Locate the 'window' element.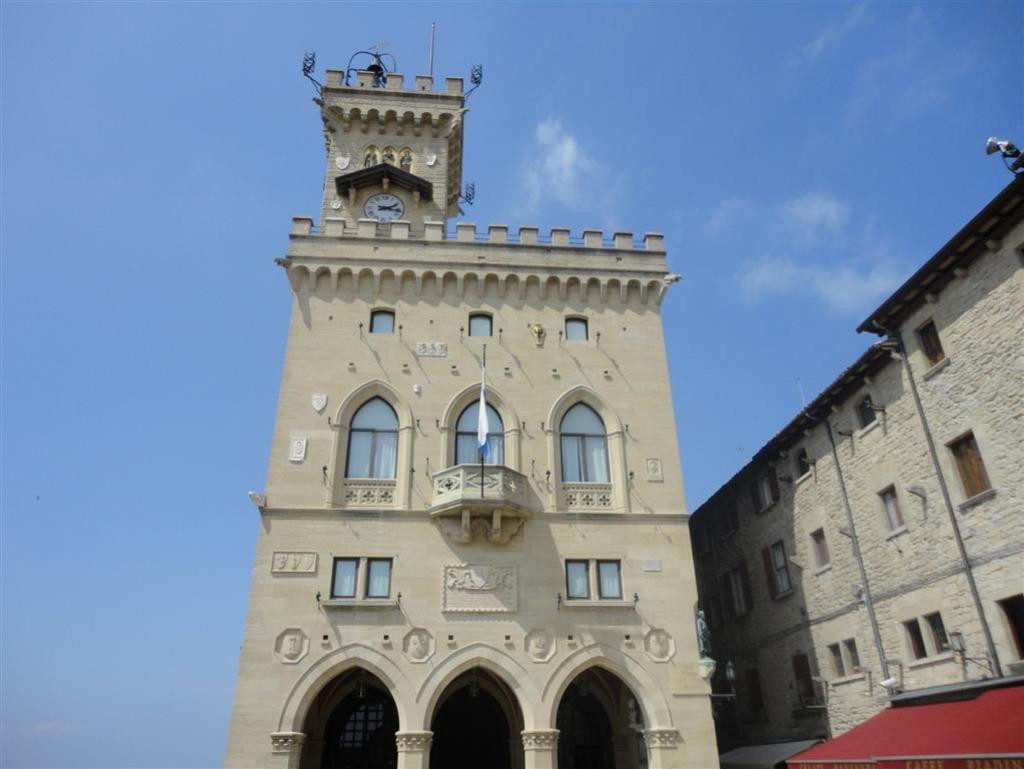
Element bbox: [714, 560, 752, 617].
